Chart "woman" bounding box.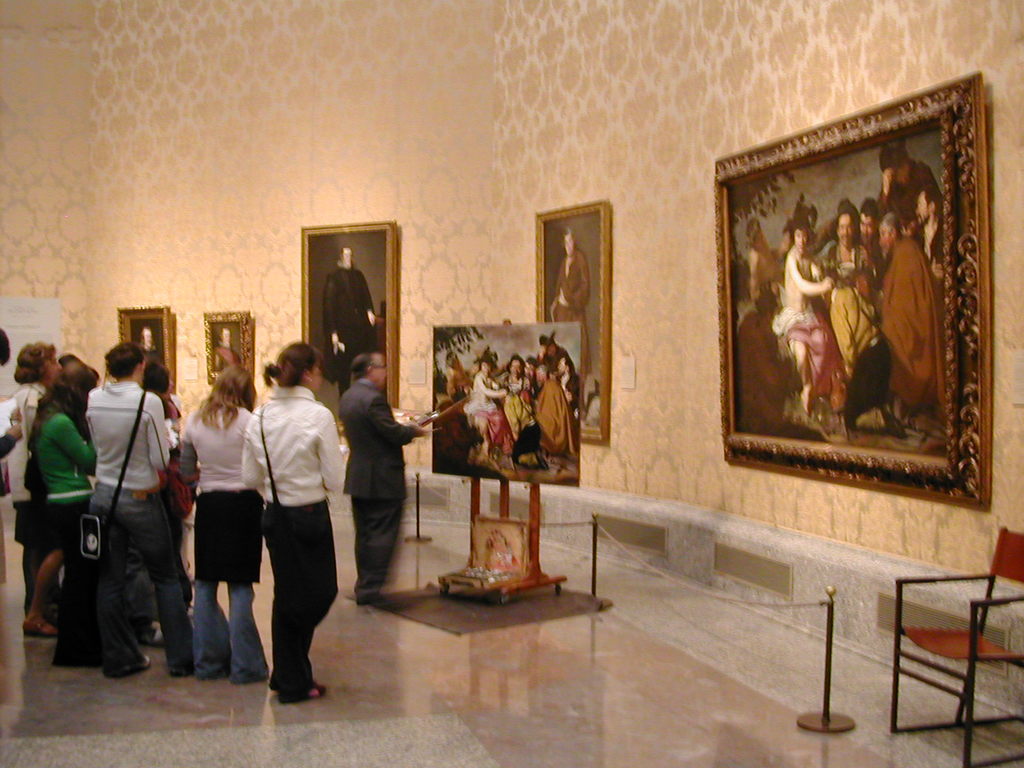
Charted: box=[239, 338, 342, 700].
